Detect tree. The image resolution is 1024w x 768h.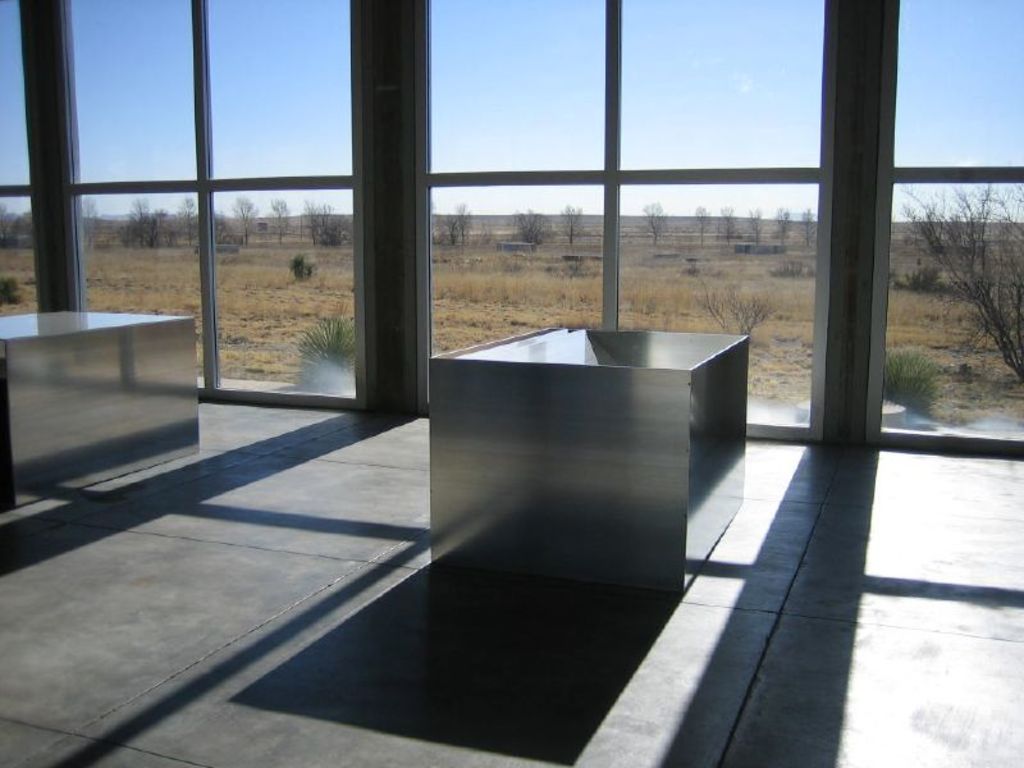
<bbox>690, 202, 714, 247</bbox>.
